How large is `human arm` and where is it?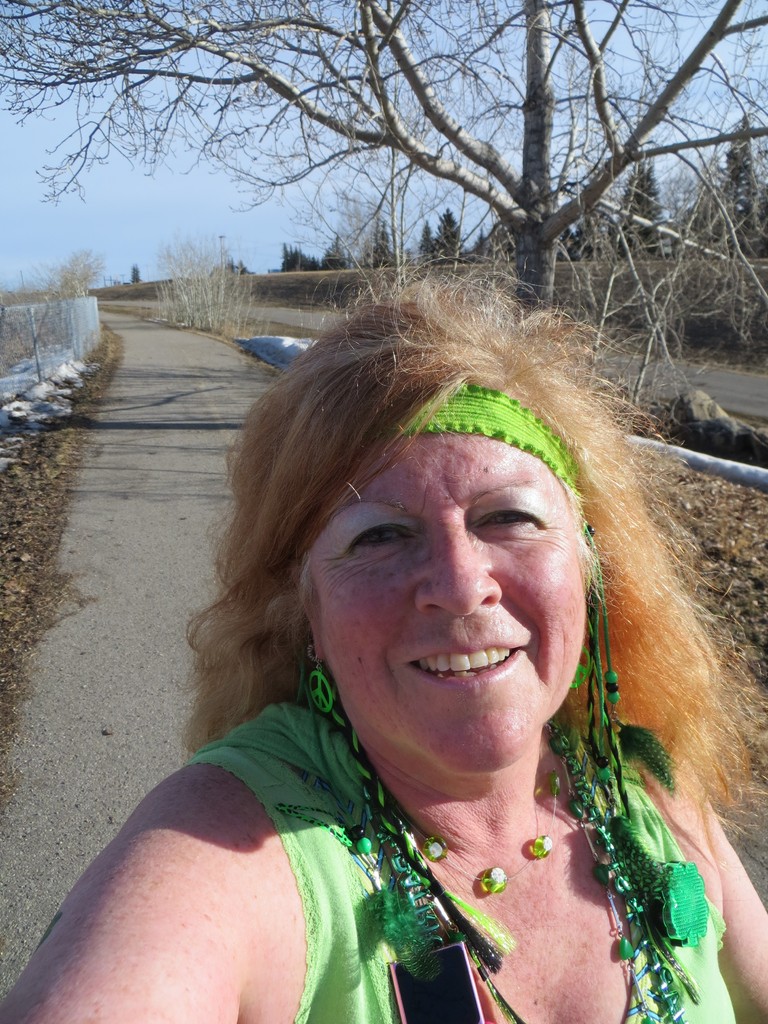
Bounding box: bbox(46, 741, 336, 1016).
